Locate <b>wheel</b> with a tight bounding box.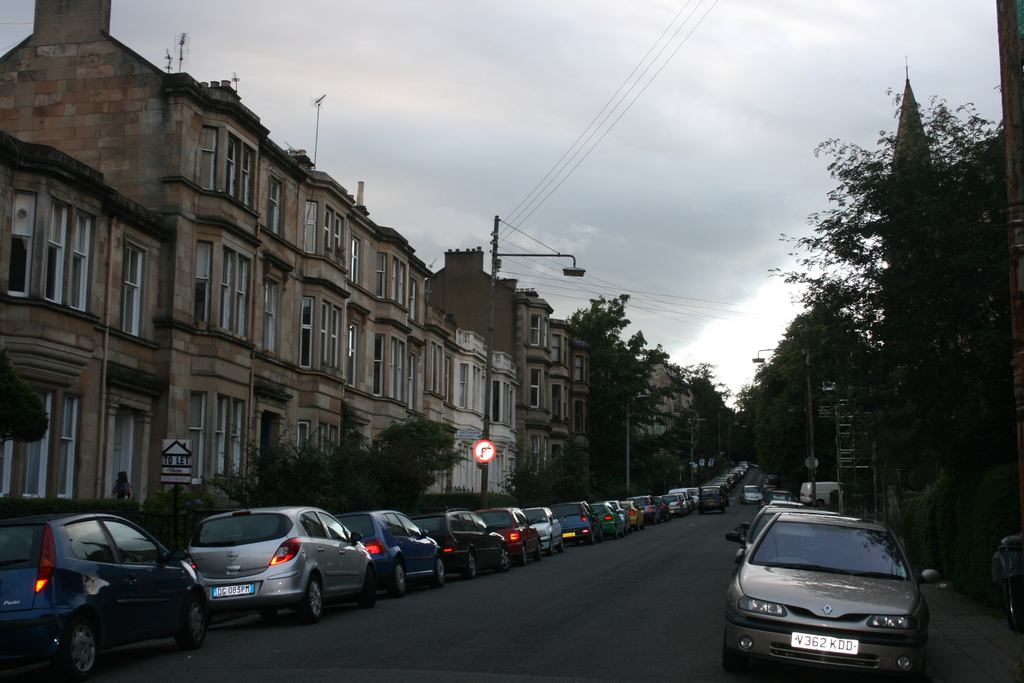
pyautogui.locateOnScreen(431, 554, 447, 588).
